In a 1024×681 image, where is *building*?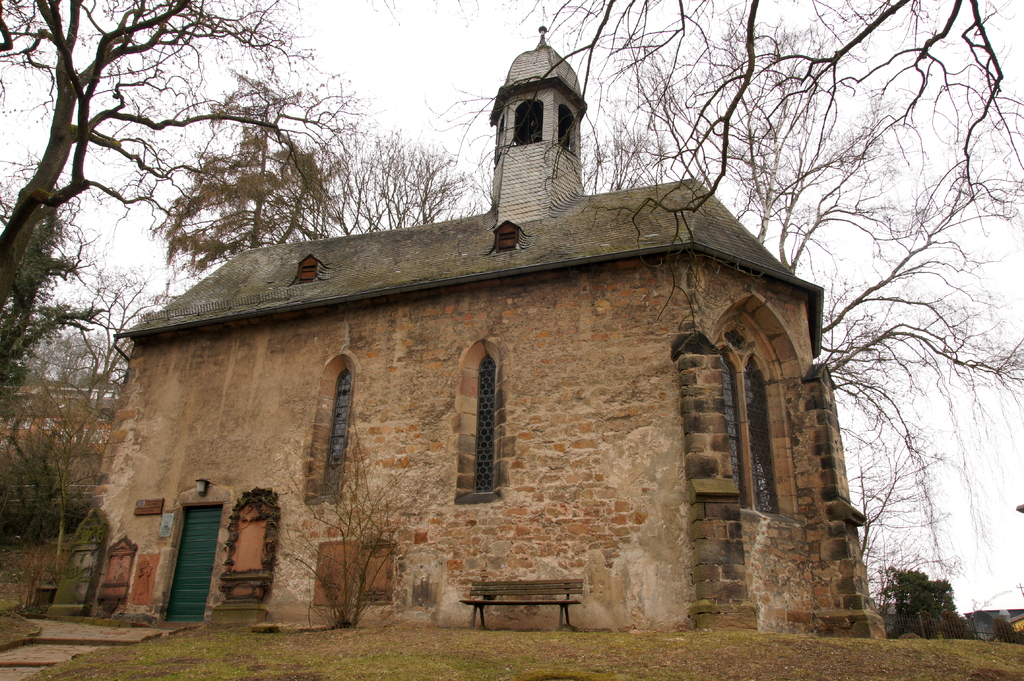
{"left": 52, "top": 24, "right": 885, "bottom": 634}.
